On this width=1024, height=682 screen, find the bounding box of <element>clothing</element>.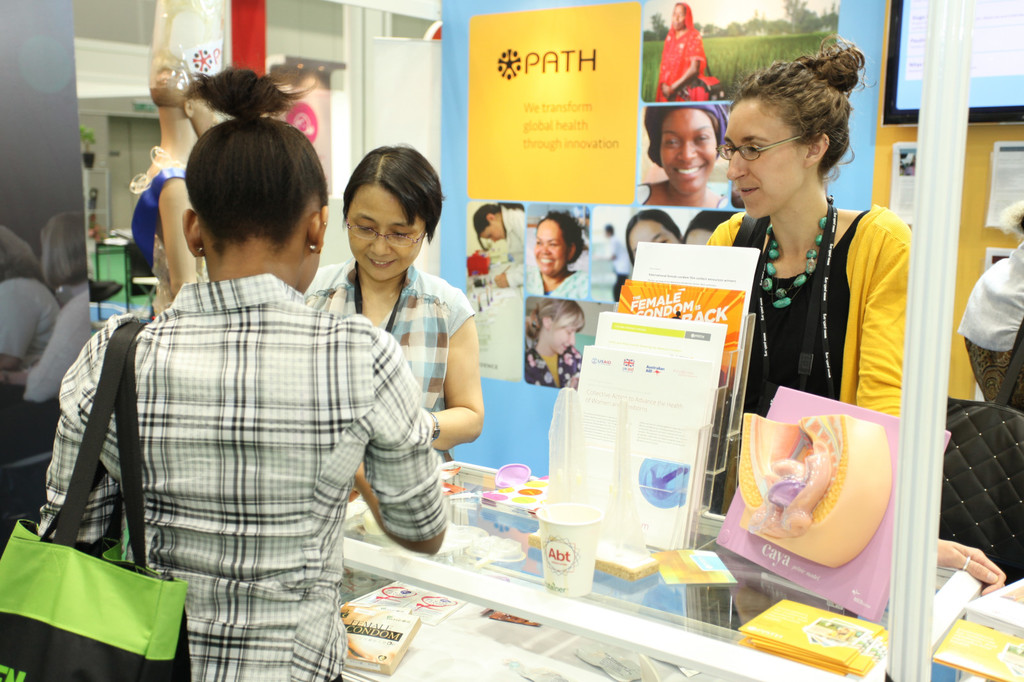
Bounding box: [left=960, top=249, right=1023, bottom=409].
